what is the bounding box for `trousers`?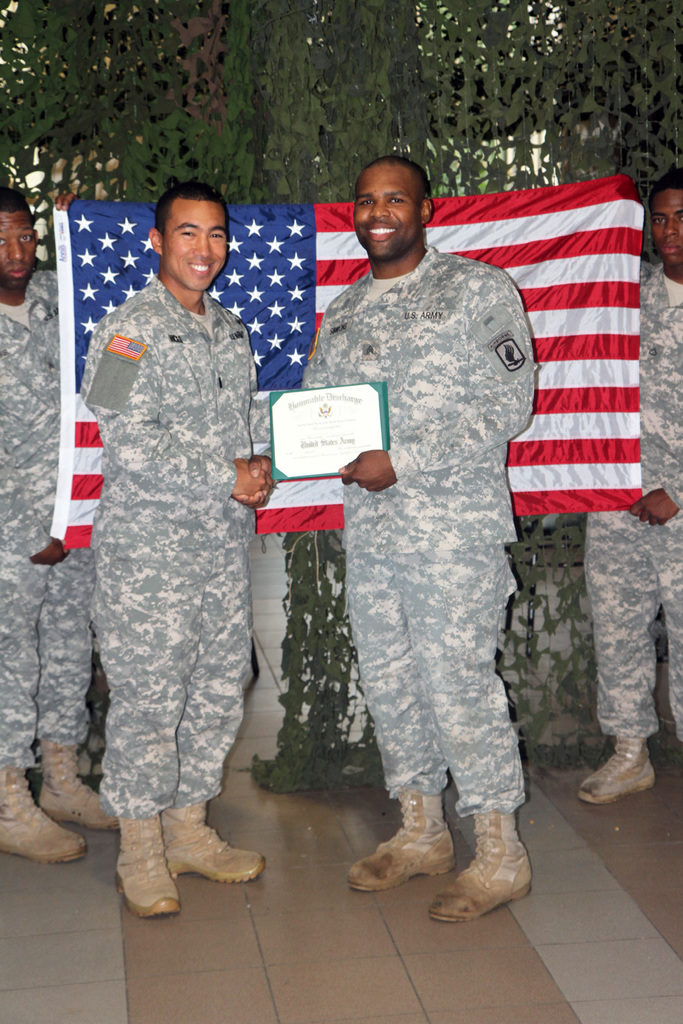
(593,493,682,760).
